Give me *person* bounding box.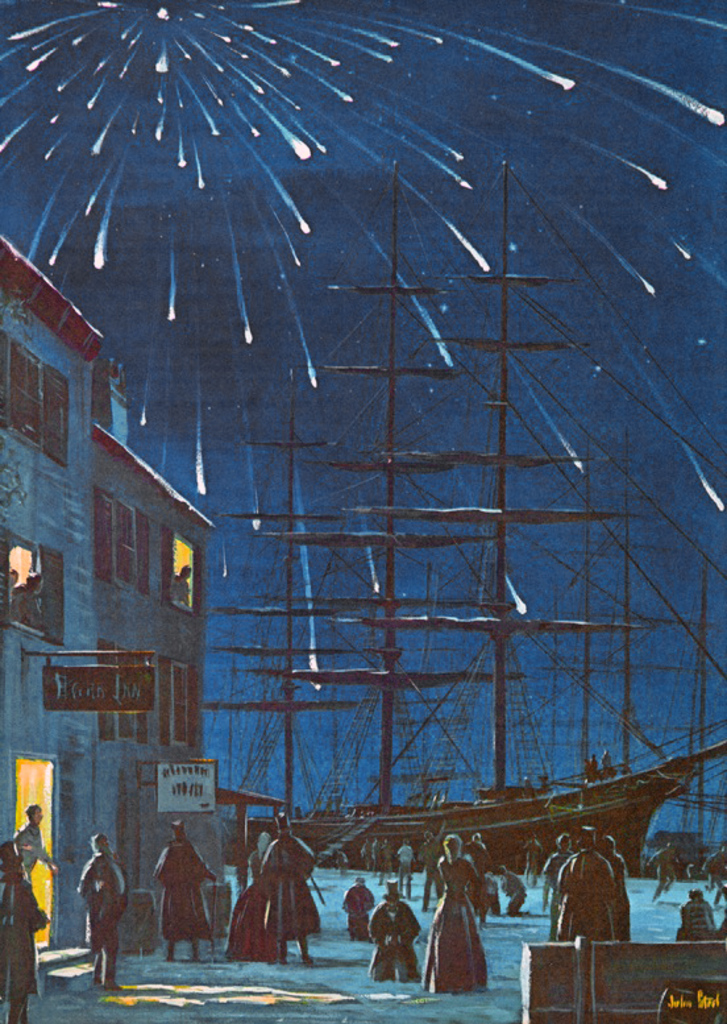
bbox=(154, 818, 217, 965).
